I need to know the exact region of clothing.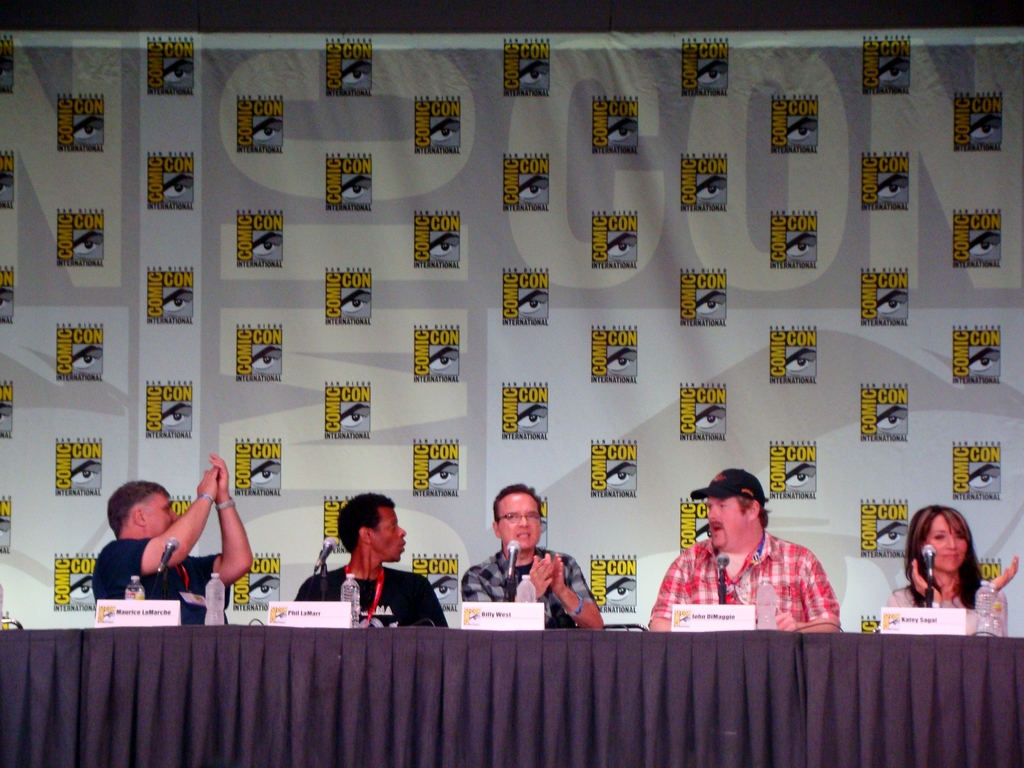
Region: {"x1": 651, "y1": 539, "x2": 844, "y2": 633}.
